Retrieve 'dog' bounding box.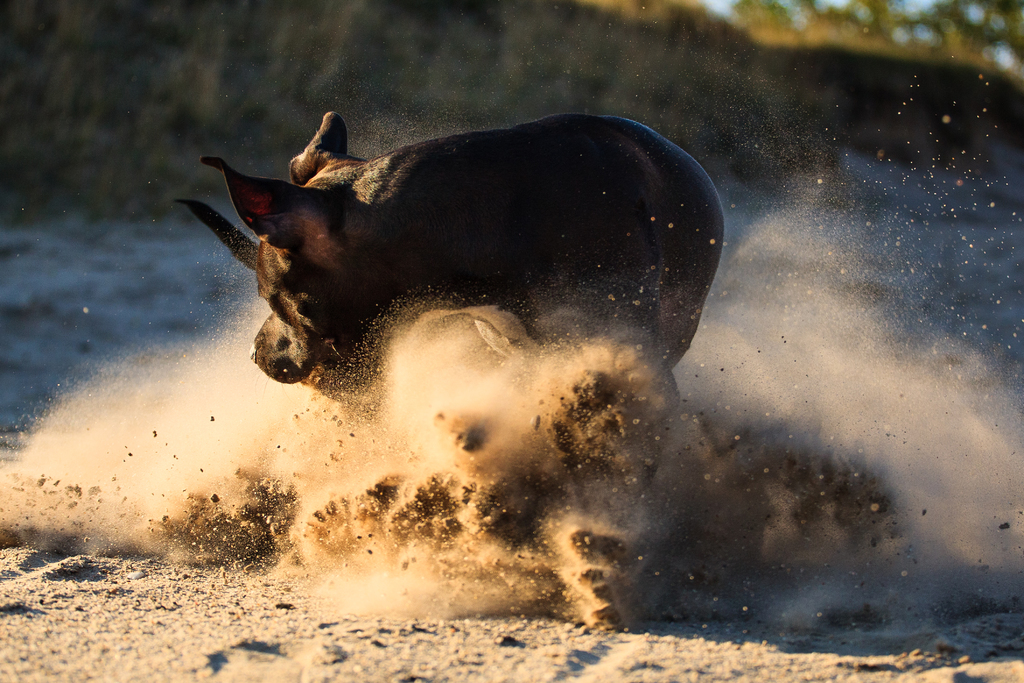
Bounding box: left=169, top=109, right=725, bottom=427.
